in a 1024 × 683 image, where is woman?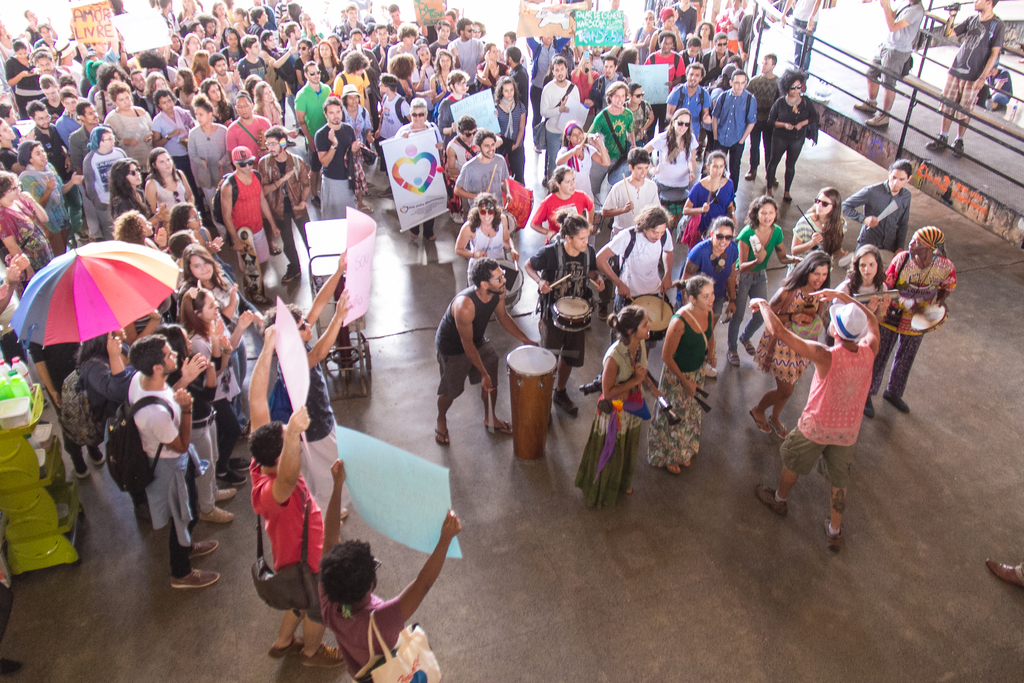
rect(640, 104, 705, 222).
